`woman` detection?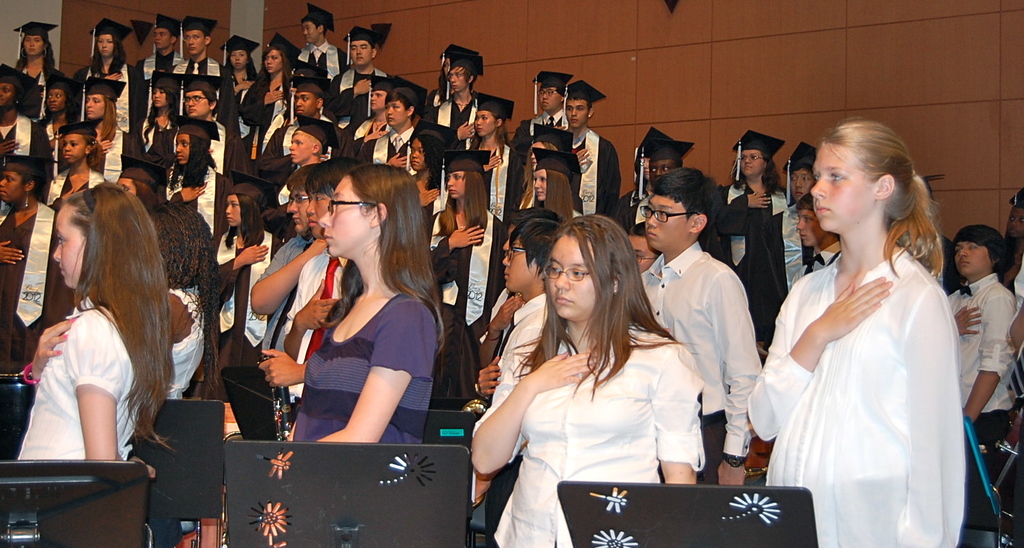
(716,146,794,270)
